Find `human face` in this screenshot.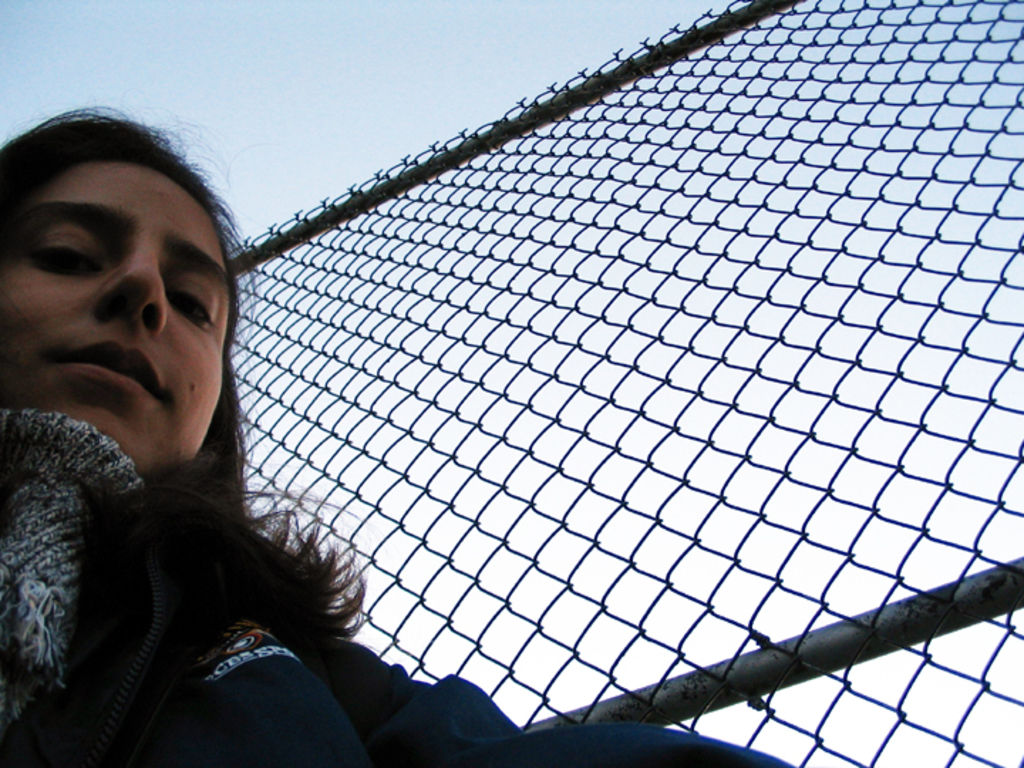
The bounding box for `human face` is 0:155:233:478.
